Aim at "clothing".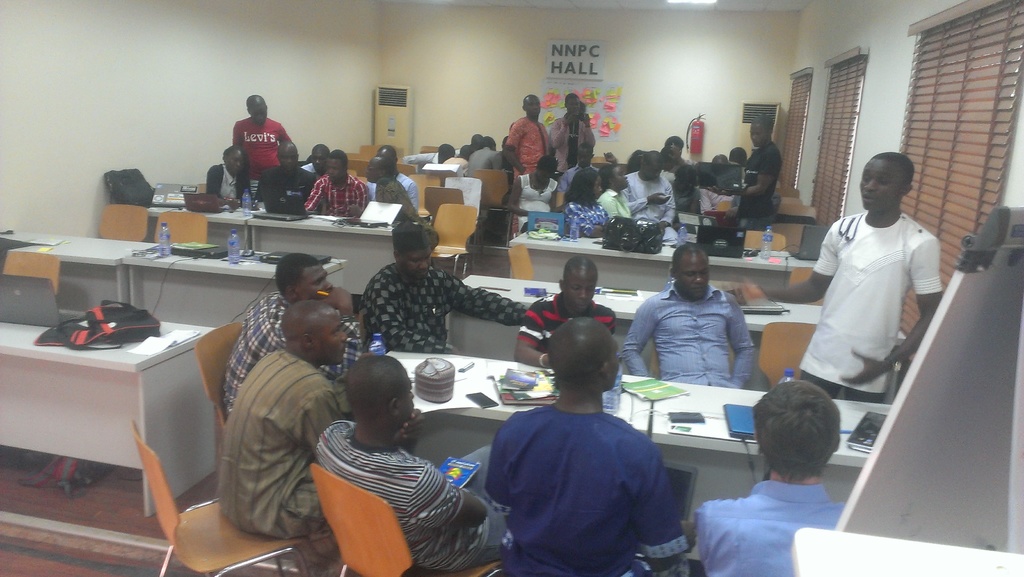
Aimed at (566,203,607,236).
